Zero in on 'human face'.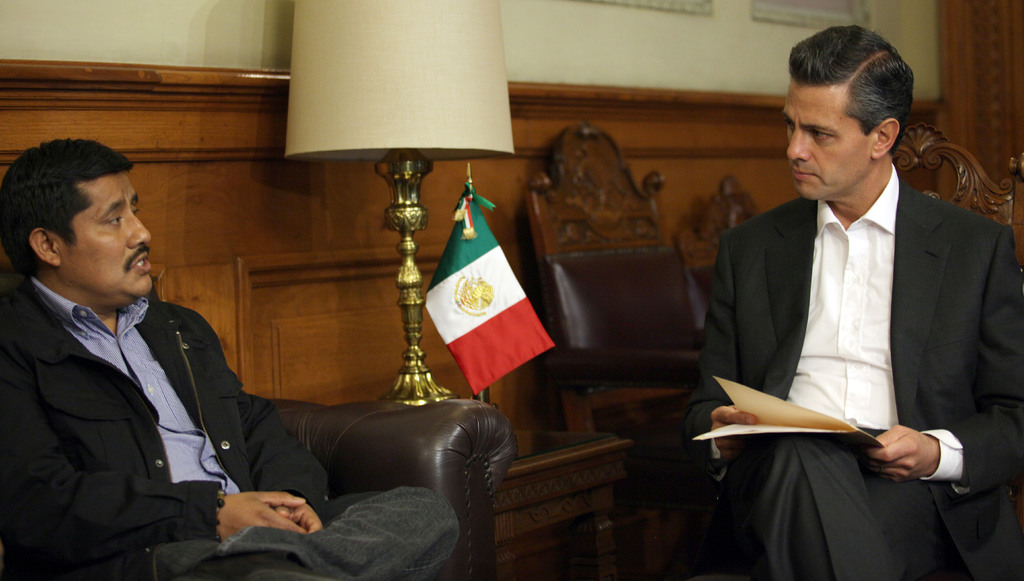
Zeroed in: [left=783, top=82, right=872, bottom=199].
